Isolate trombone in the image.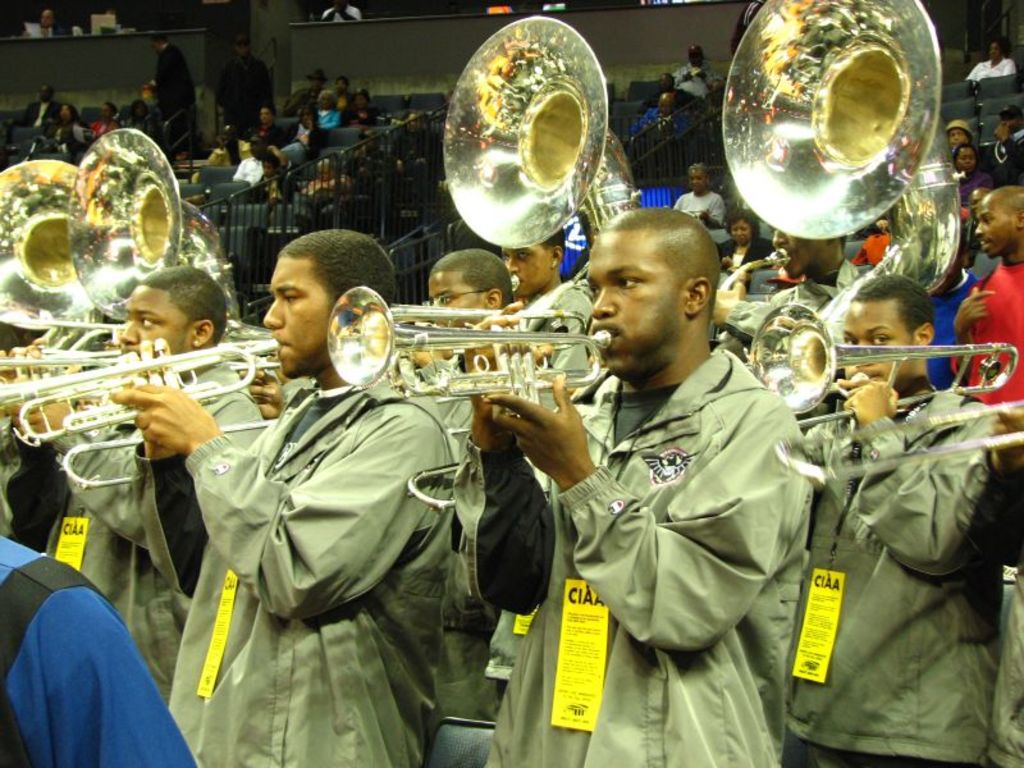
Isolated region: bbox=[410, 298, 1019, 512].
